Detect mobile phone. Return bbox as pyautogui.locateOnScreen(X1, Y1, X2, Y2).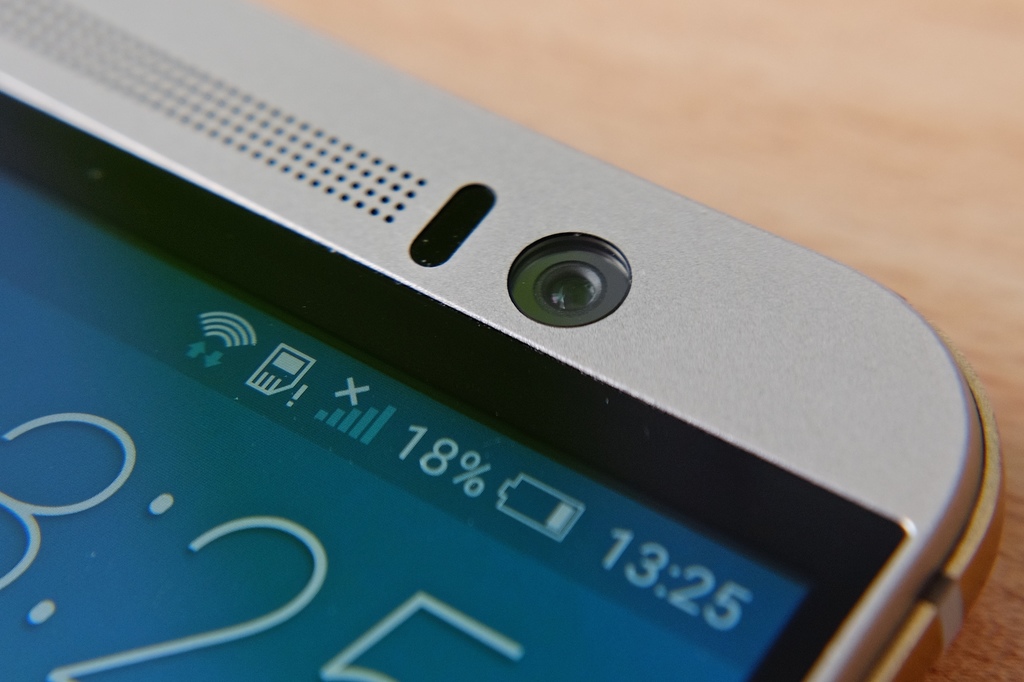
pyautogui.locateOnScreen(0, 0, 1011, 681).
